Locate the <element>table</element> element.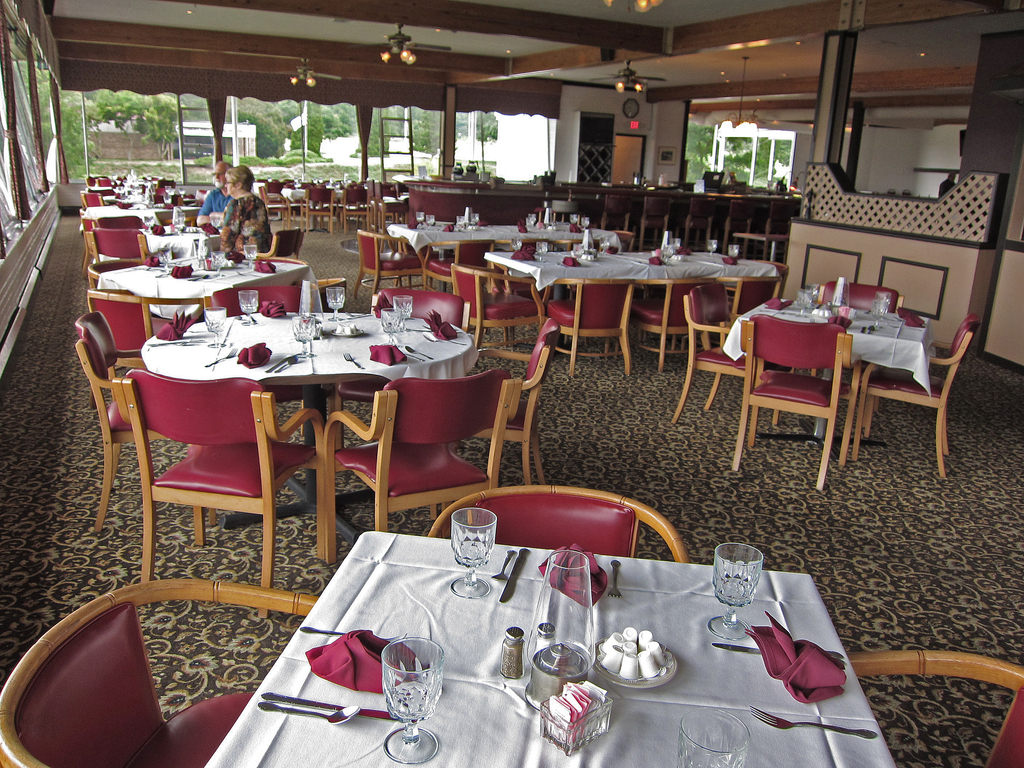
Element bbox: (x1=386, y1=222, x2=620, y2=257).
